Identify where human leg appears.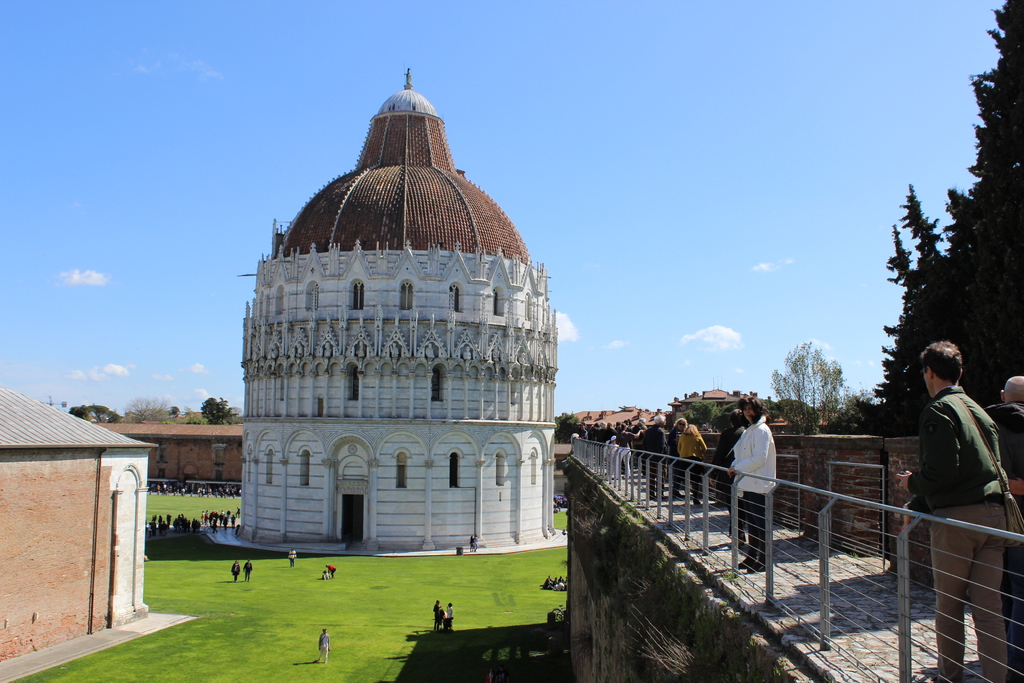
Appears at BBox(740, 498, 753, 568).
